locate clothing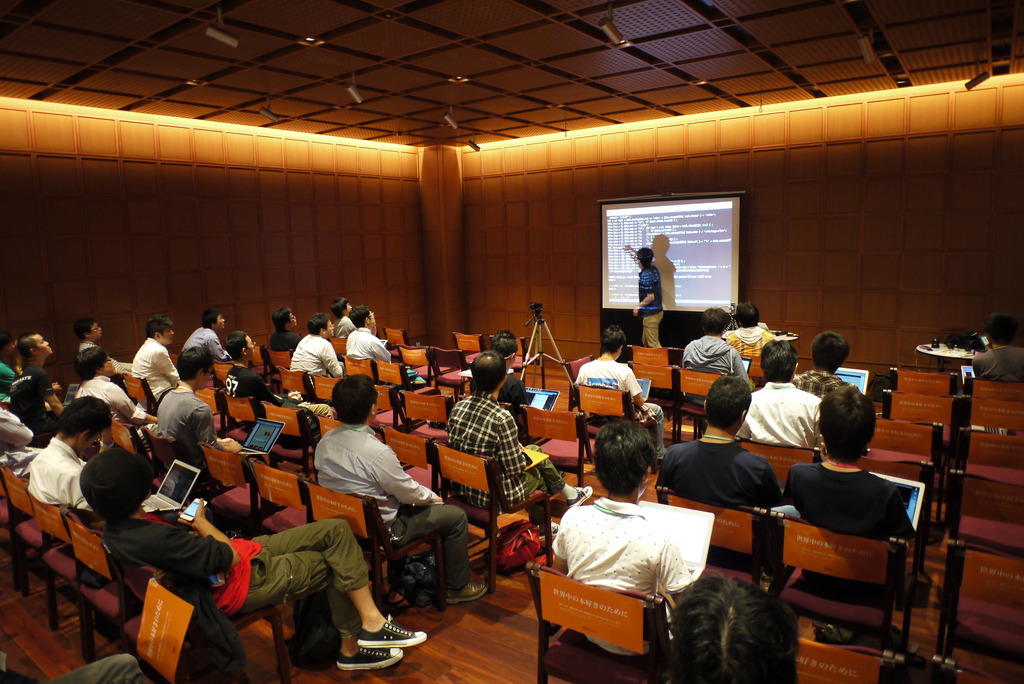
bbox=[340, 314, 355, 339]
